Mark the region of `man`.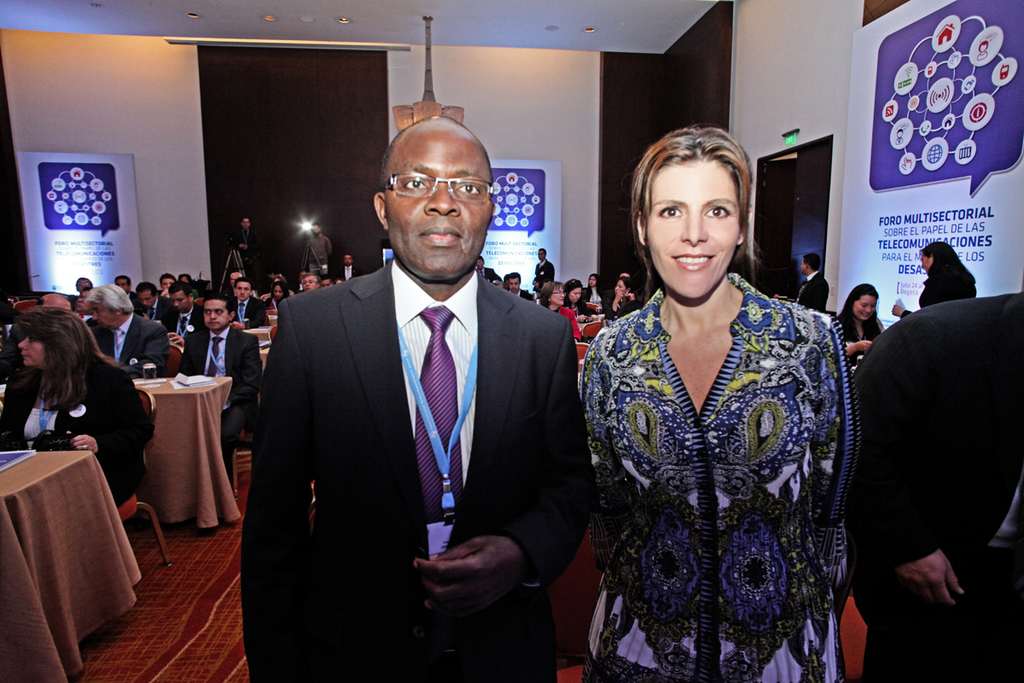
Region: {"left": 260, "top": 271, "right": 294, "bottom": 303}.
